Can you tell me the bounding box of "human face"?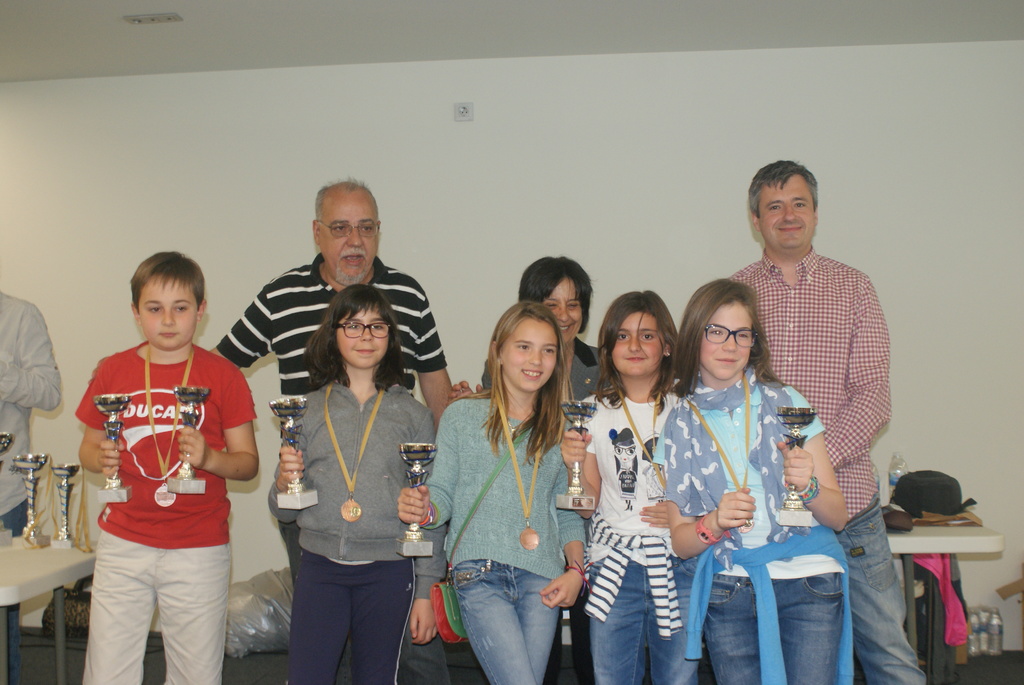
bbox(334, 306, 385, 368).
